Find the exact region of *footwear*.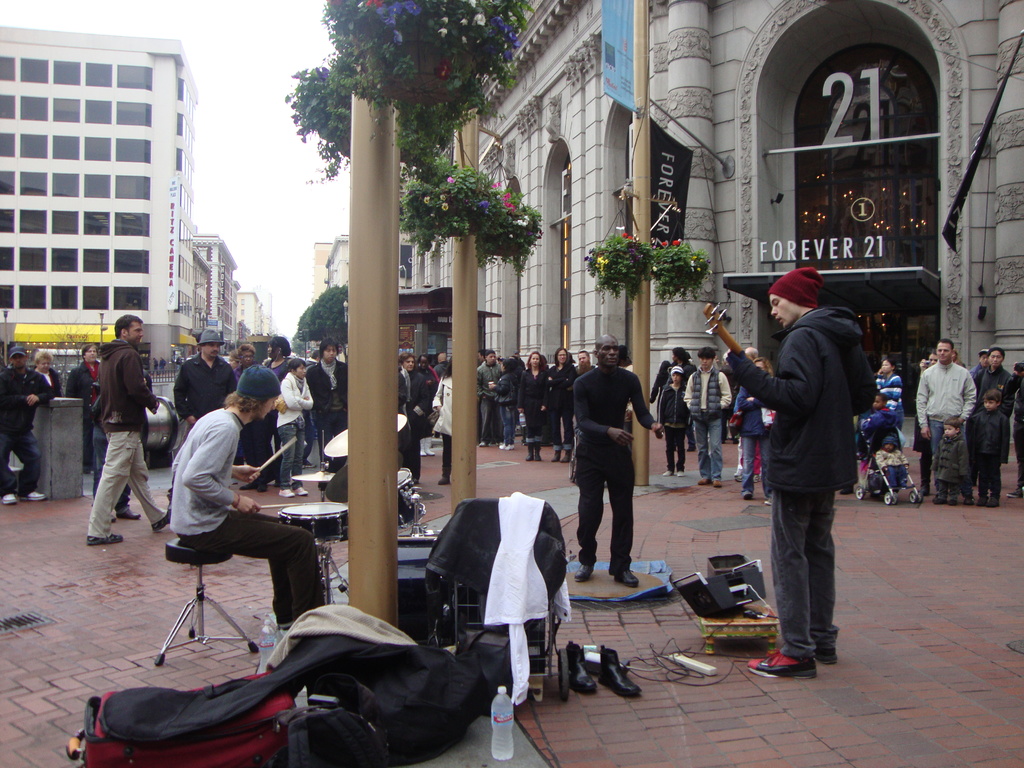
Exact region: BBox(154, 509, 173, 532).
